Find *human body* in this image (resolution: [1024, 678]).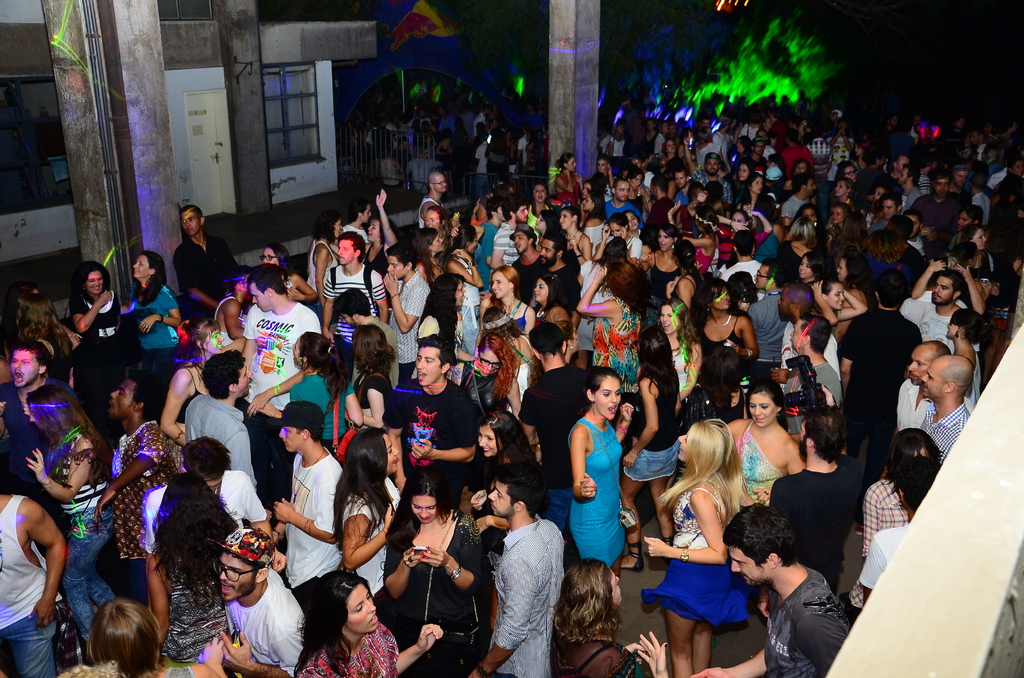
748/136/764/175.
